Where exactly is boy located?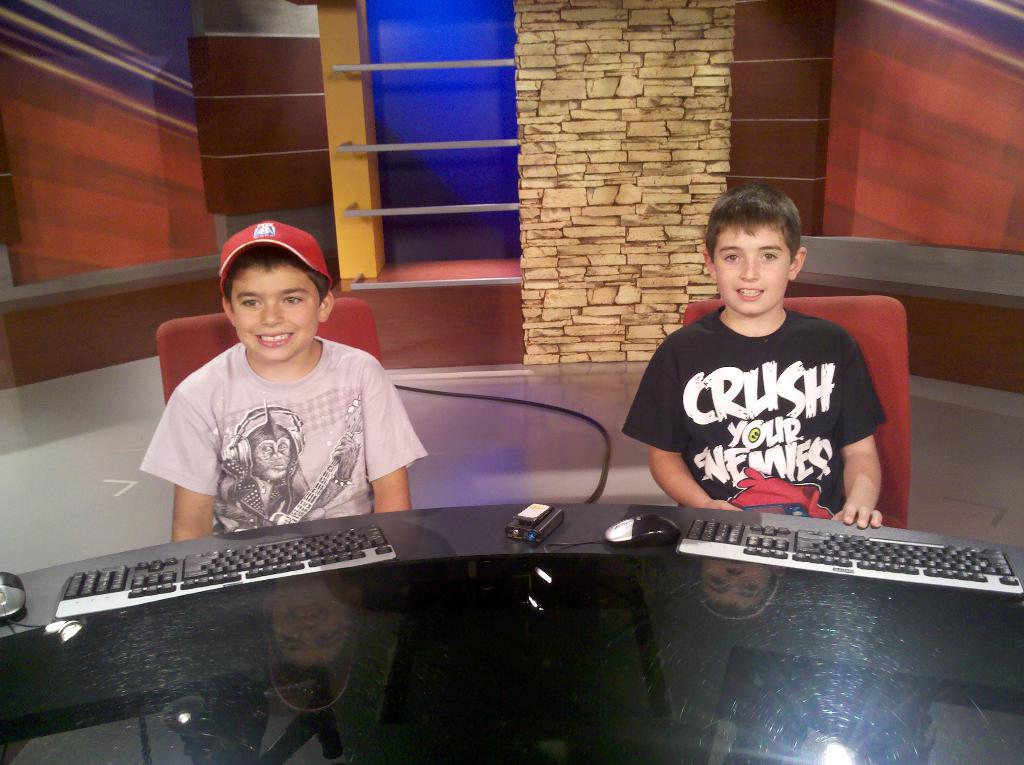
Its bounding box is left=139, top=220, right=429, bottom=543.
